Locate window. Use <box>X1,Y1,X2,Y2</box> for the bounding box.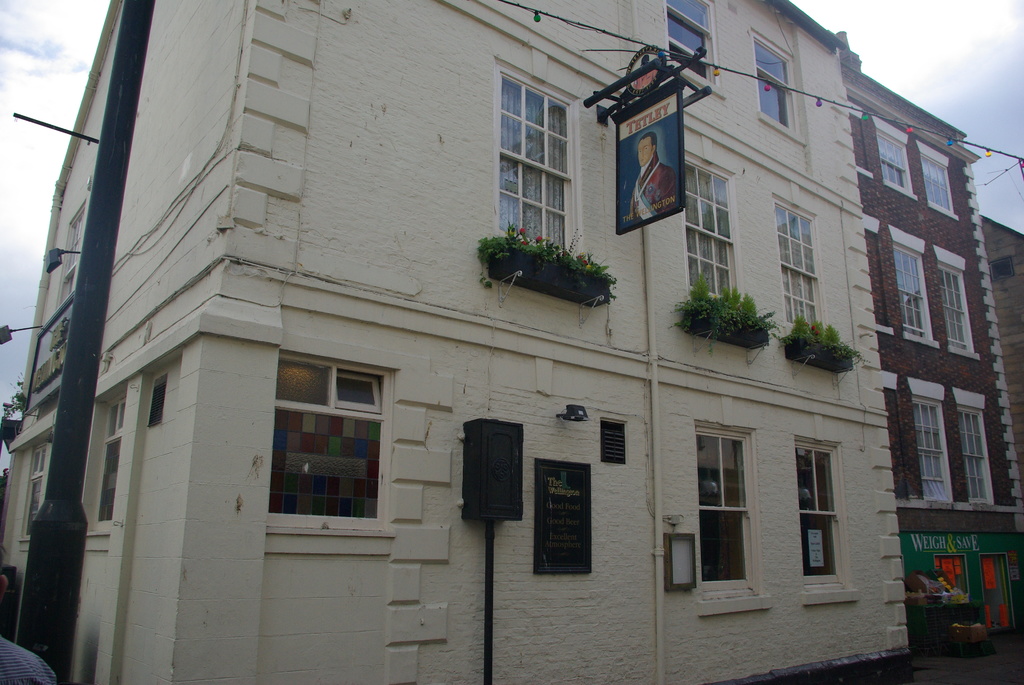
<box>932,244,980,359</box>.
